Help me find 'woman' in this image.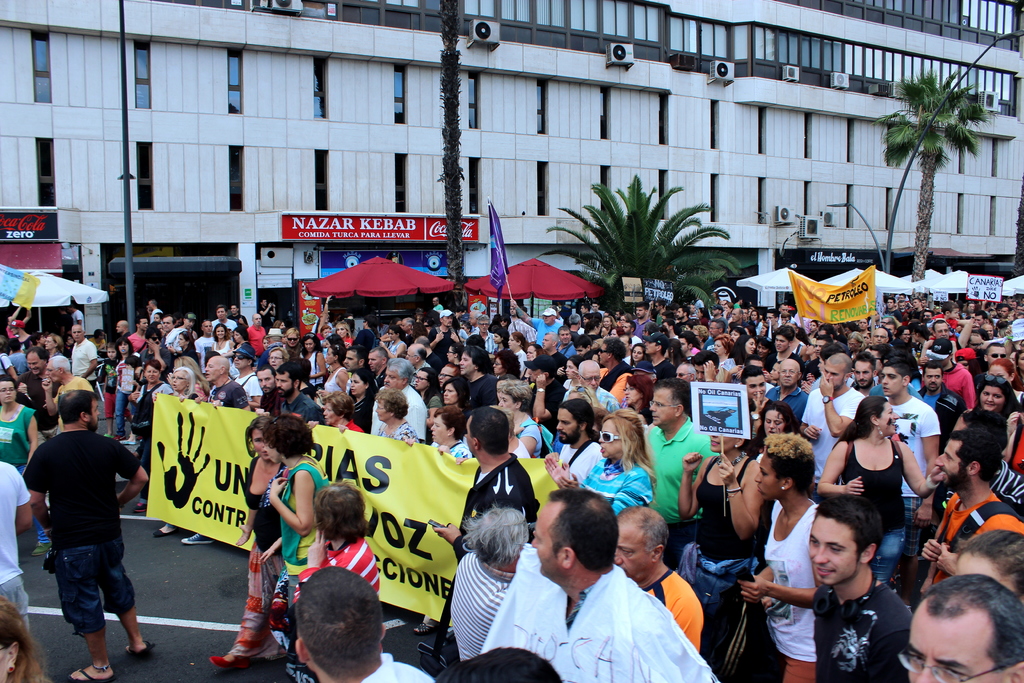
Found it: [439, 381, 473, 413].
